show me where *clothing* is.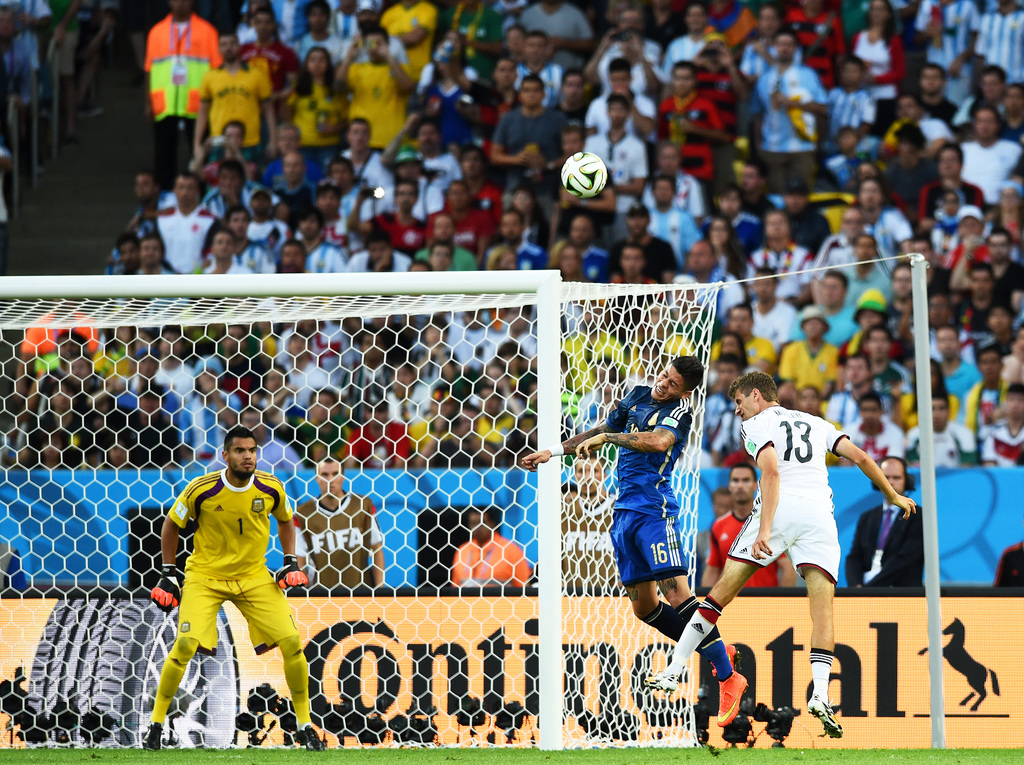
*clothing* is at [x1=337, y1=420, x2=406, y2=465].
